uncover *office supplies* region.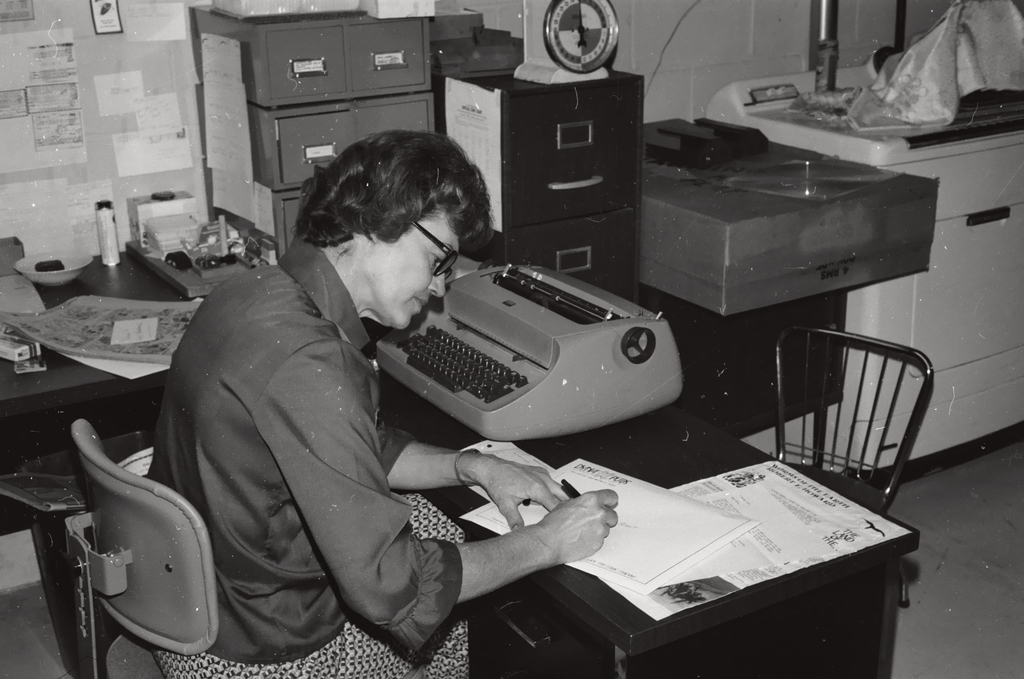
Uncovered: detection(99, 321, 156, 345).
